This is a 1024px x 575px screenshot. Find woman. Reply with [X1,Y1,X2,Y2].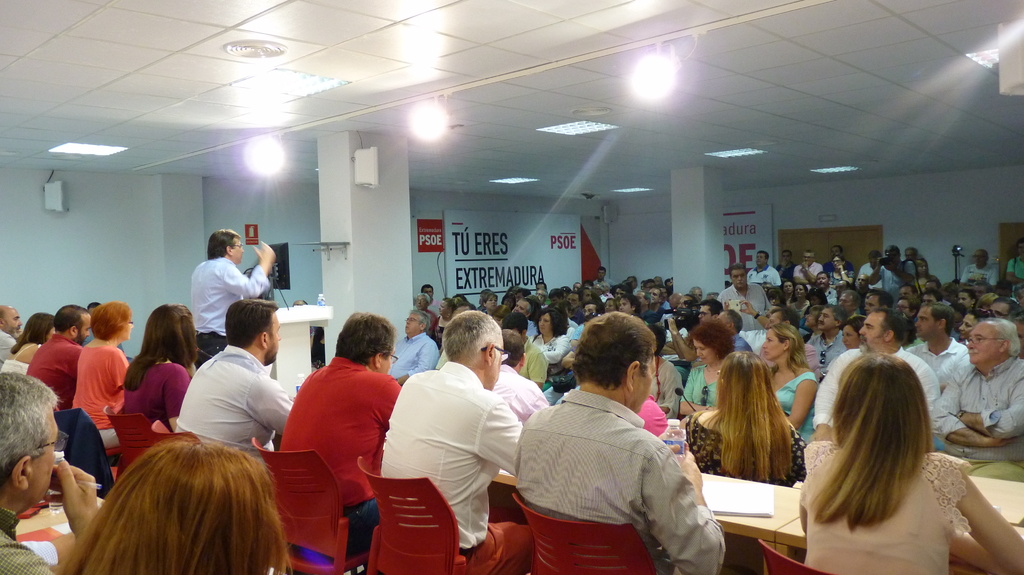
[776,272,797,312].
